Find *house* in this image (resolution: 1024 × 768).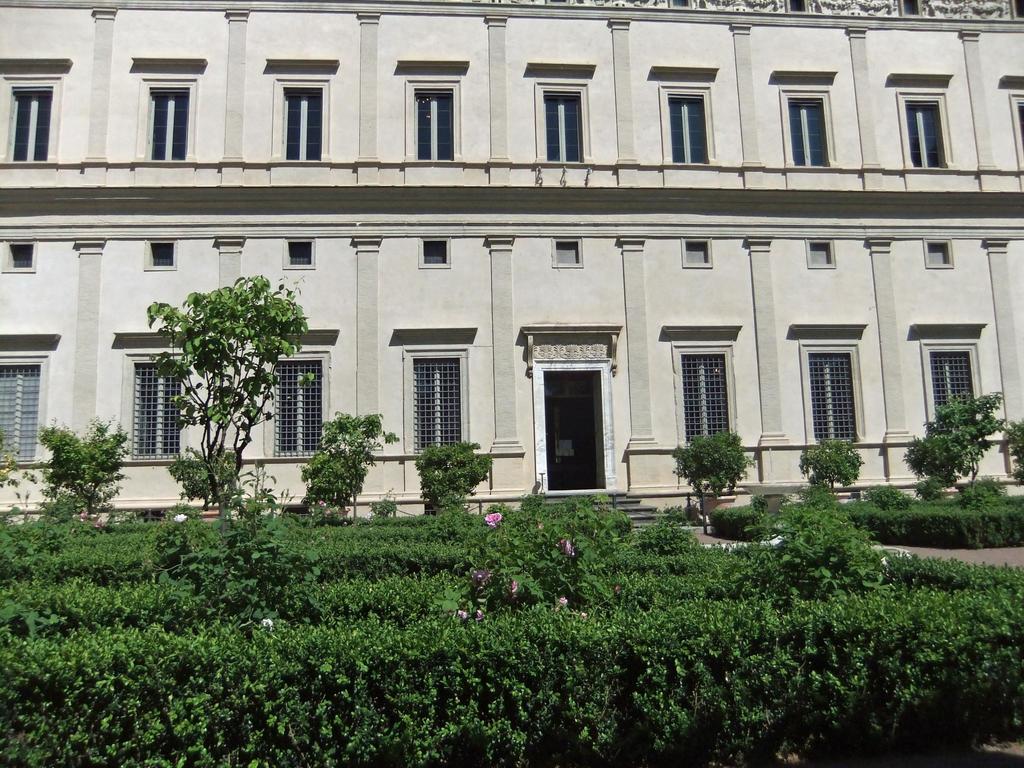
{"x1": 0, "y1": 0, "x2": 1023, "y2": 526}.
